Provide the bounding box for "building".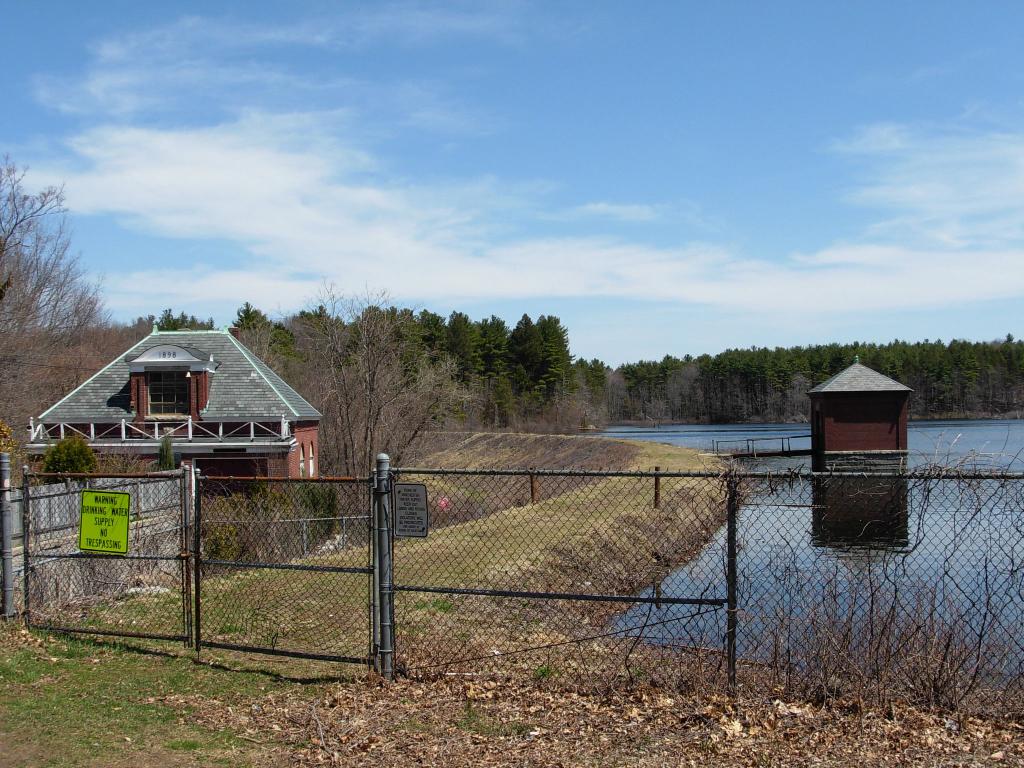
bbox(27, 319, 324, 515).
